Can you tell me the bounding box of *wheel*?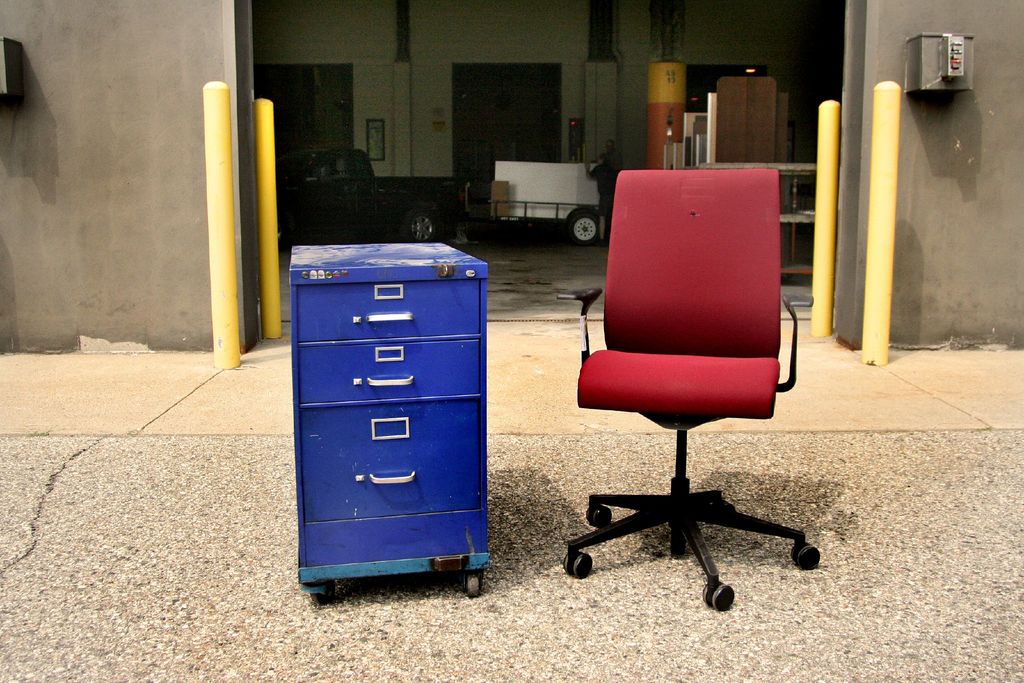
x1=703 y1=586 x2=735 y2=613.
